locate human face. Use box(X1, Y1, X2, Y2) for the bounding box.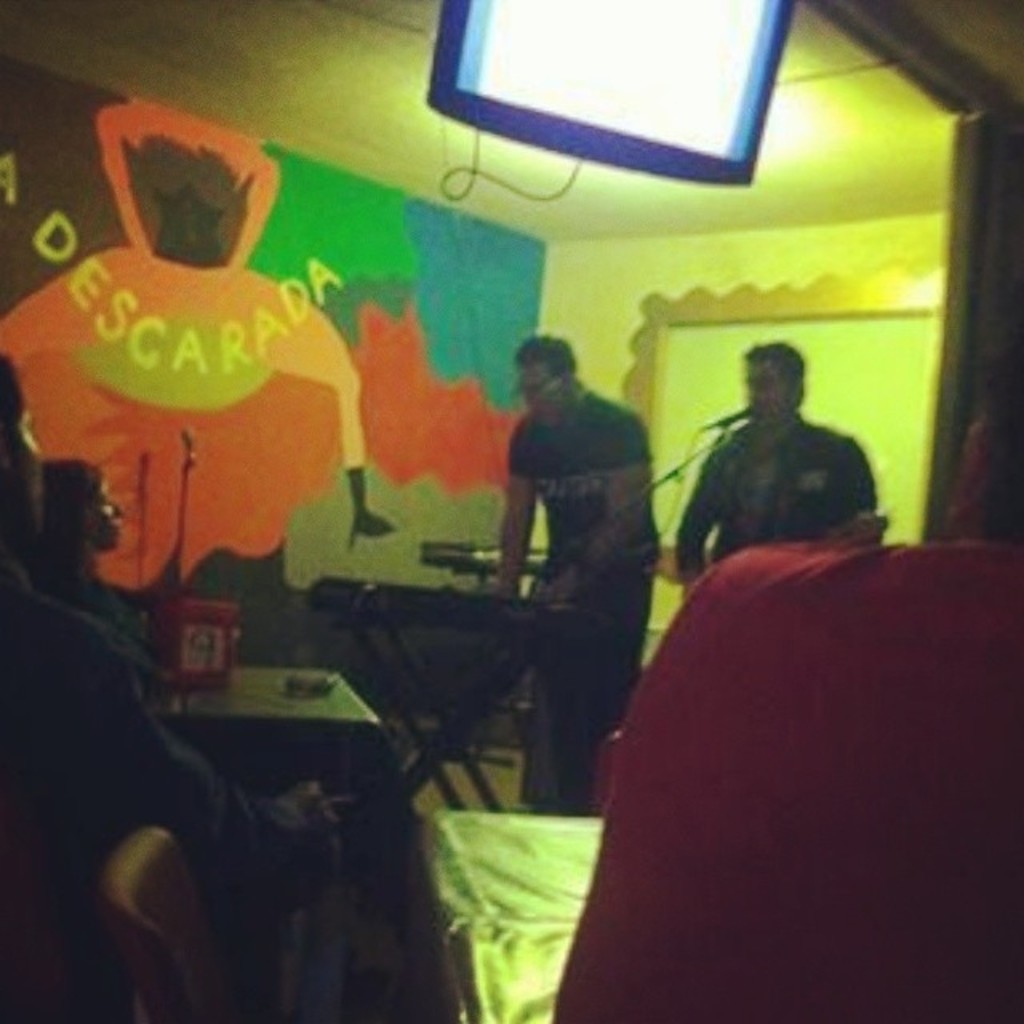
box(10, 403, 46, 507).
